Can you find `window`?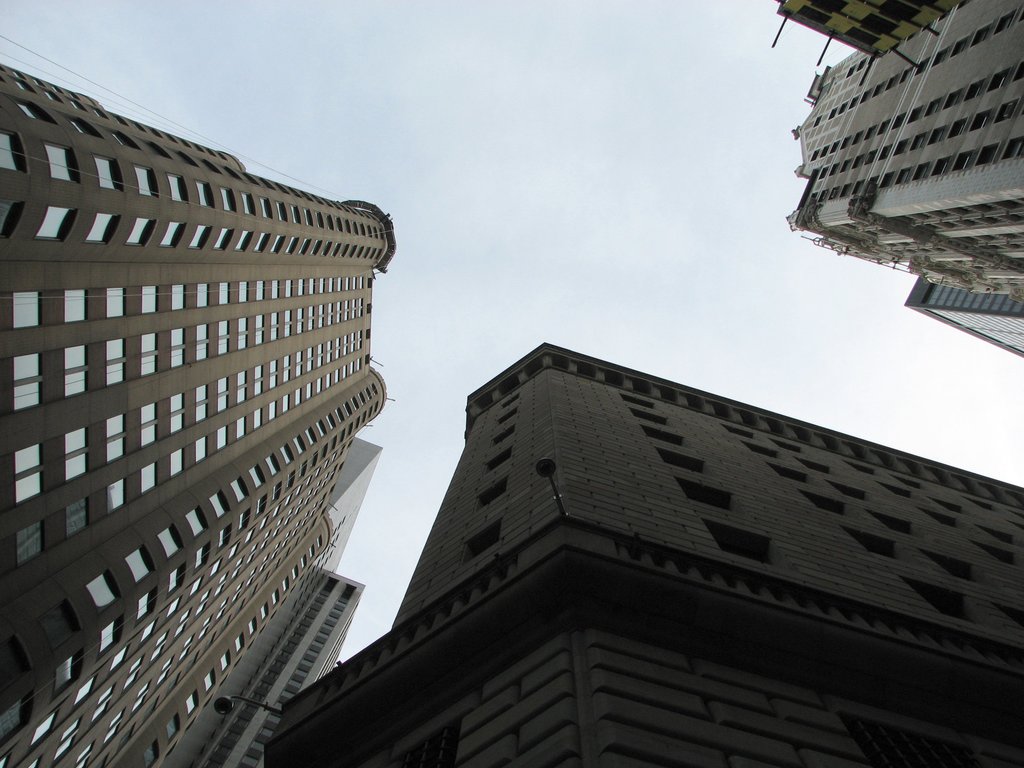
Yes, bounding box: pyautogui.locateOnScreen(268, 313, 280, 345).
